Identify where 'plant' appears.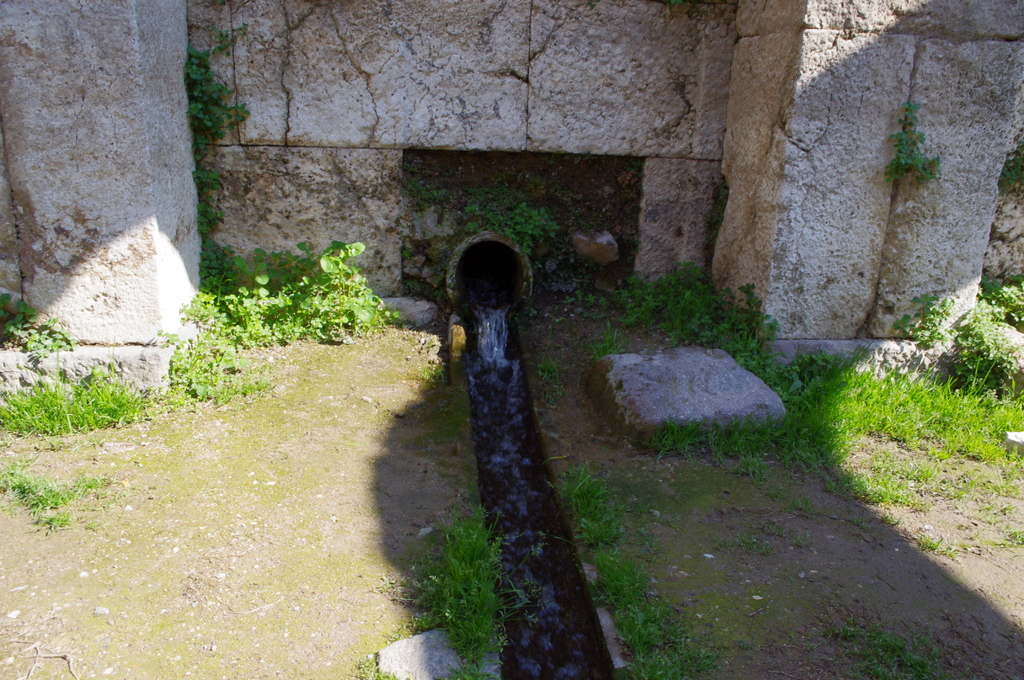
Appears at (0,286,83,369).
